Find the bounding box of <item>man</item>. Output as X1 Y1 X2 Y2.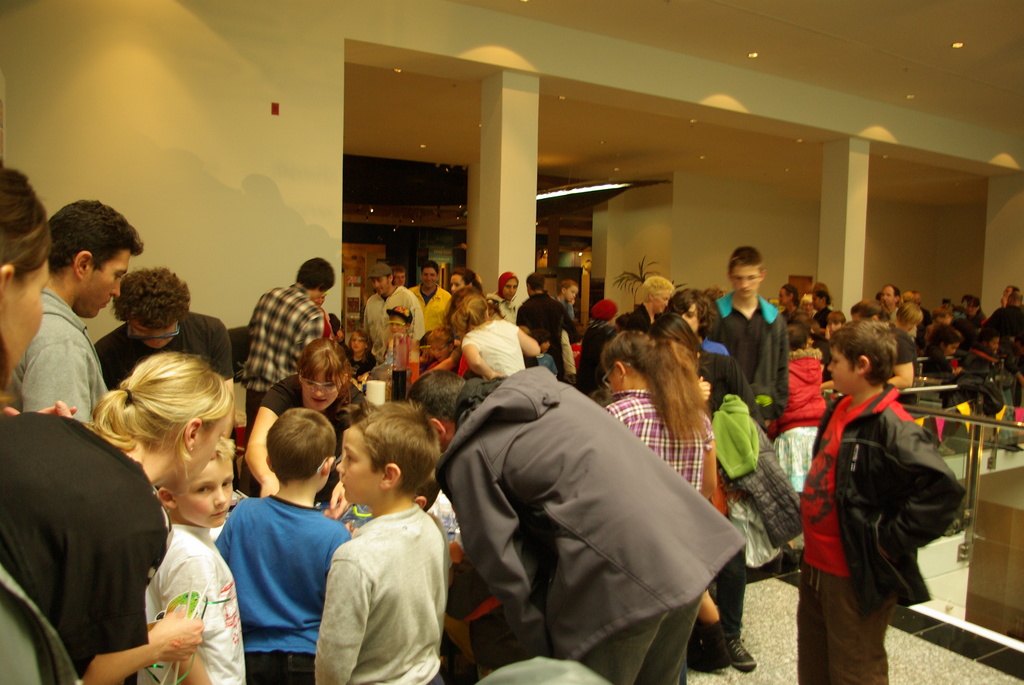
390 262 404 288.
